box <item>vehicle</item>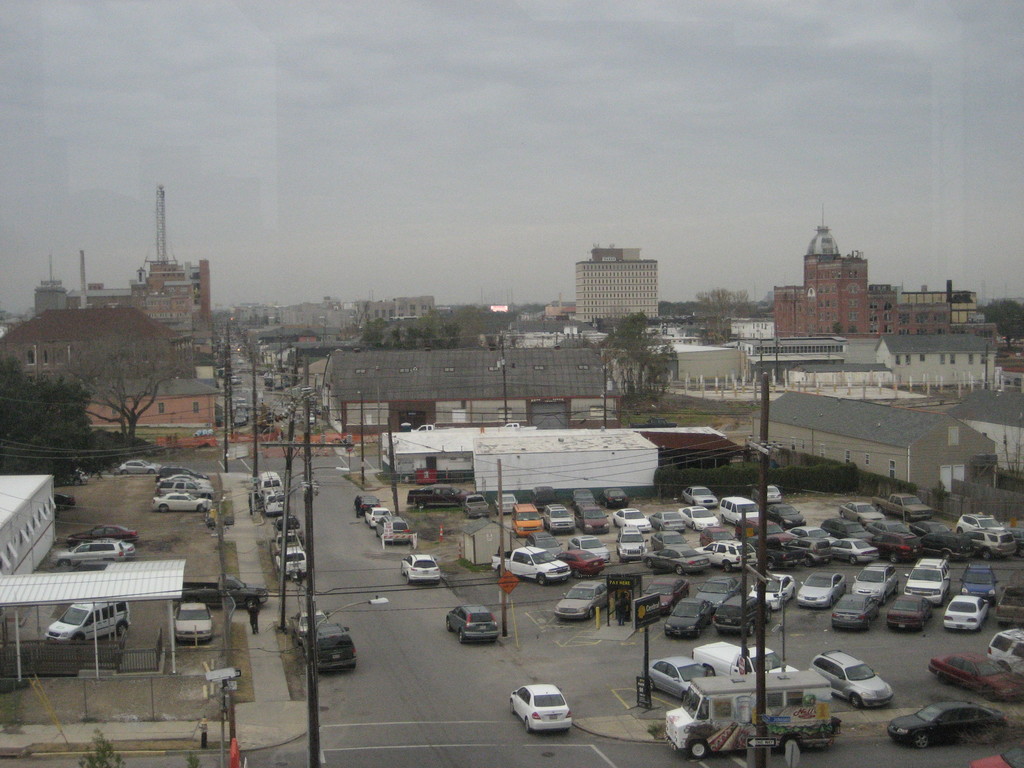
886,701,1011,754
